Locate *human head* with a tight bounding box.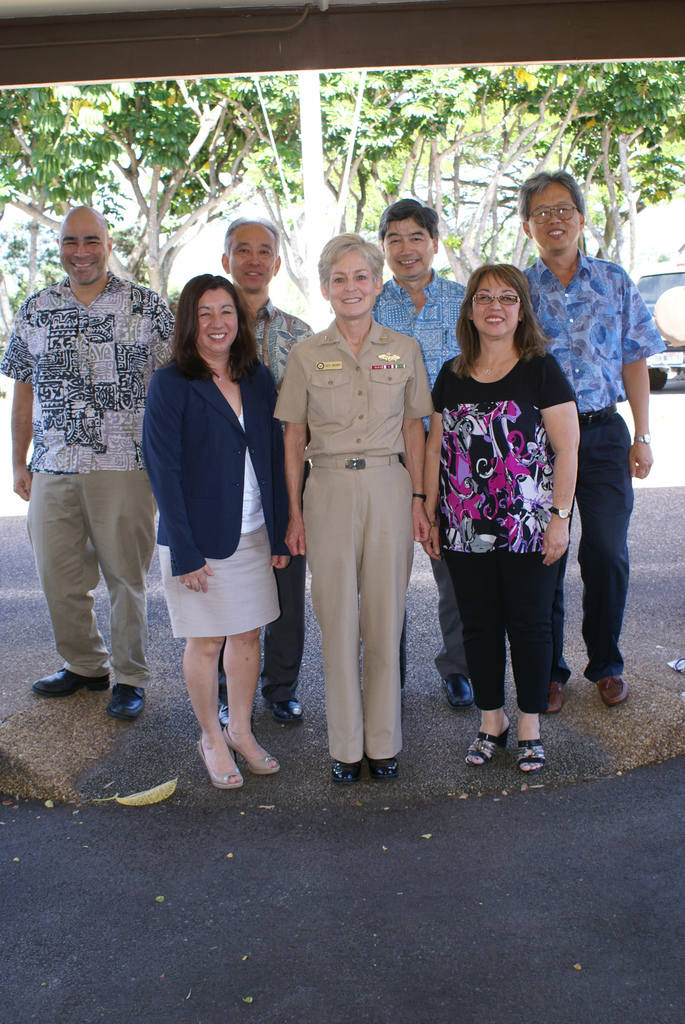
l=379, t=198, r=442, b=280.
